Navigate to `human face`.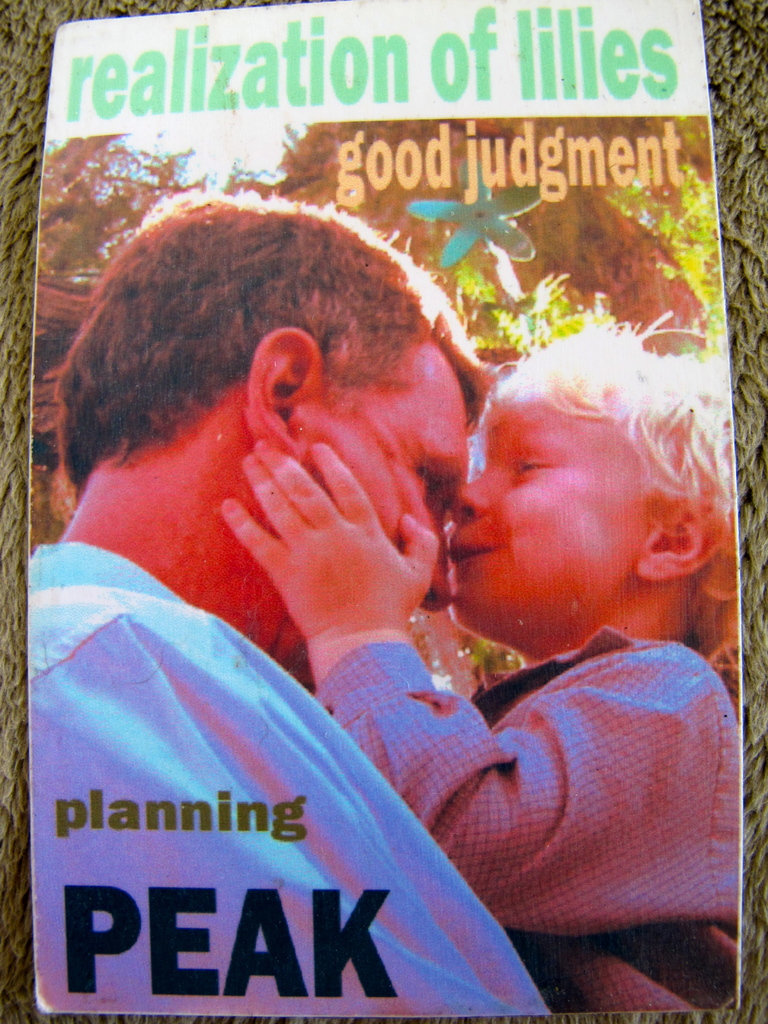
Navigation target: 301, 330, 478, 555.
